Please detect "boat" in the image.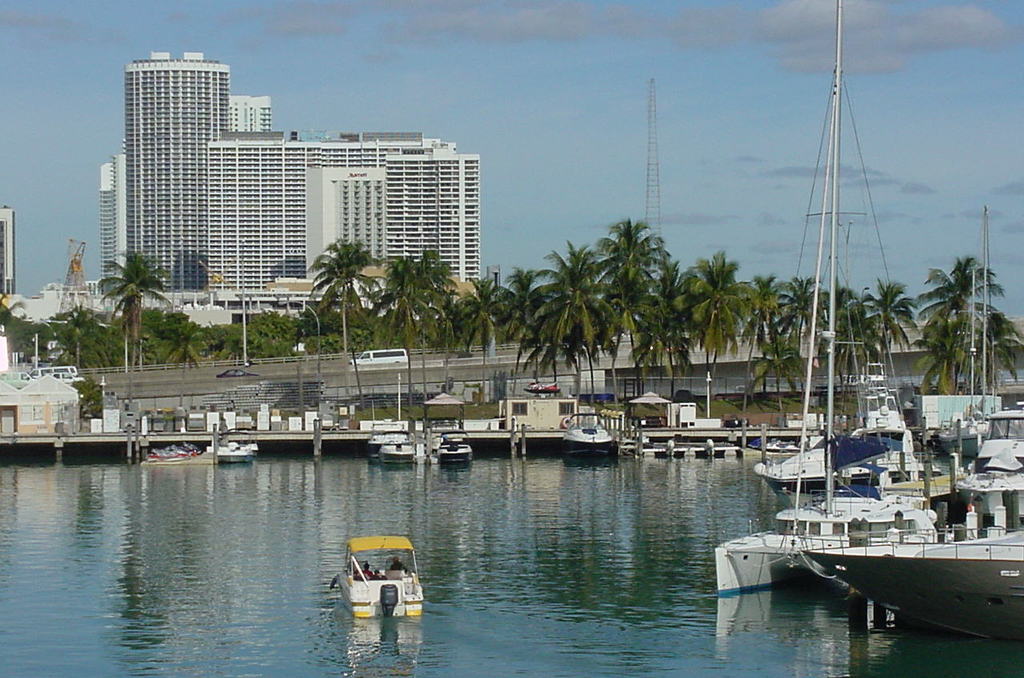
box(214, 426, 270, 458).
